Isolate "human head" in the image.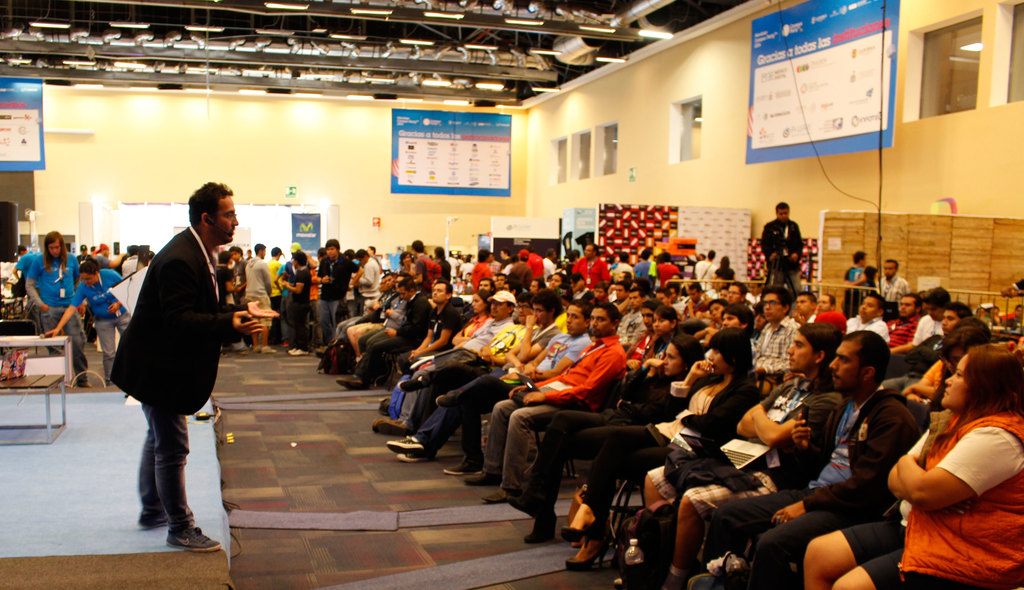
Isolated region: region(689, 283, 705, 303).
